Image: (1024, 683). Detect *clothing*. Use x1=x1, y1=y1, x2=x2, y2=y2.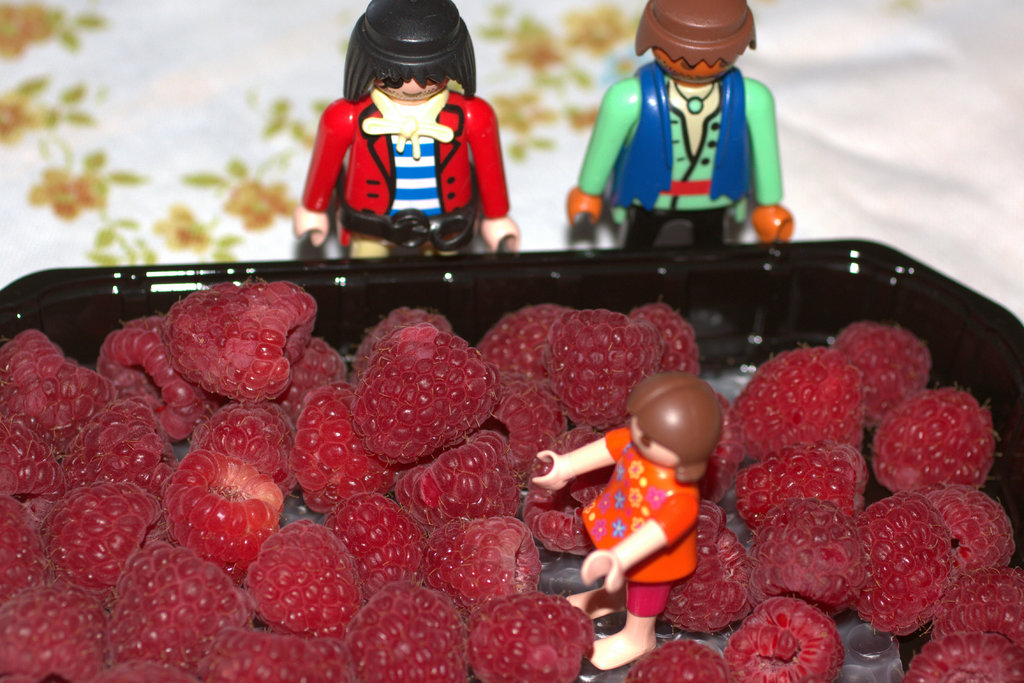
x1=575, y1=63, x2=782, y2=242.
